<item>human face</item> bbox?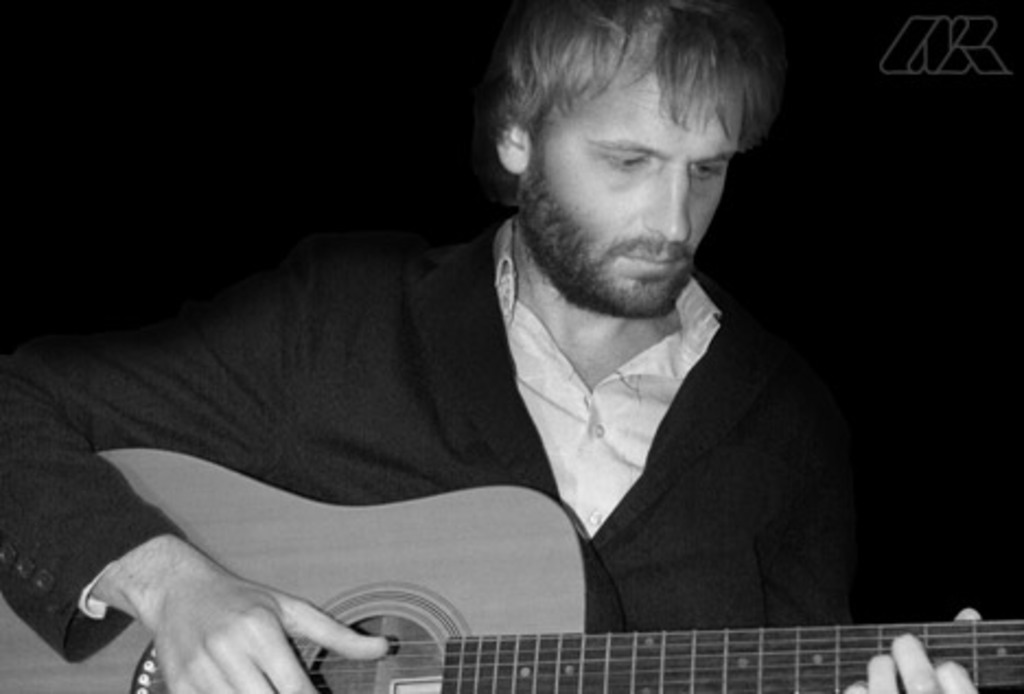
521 63 748 322
